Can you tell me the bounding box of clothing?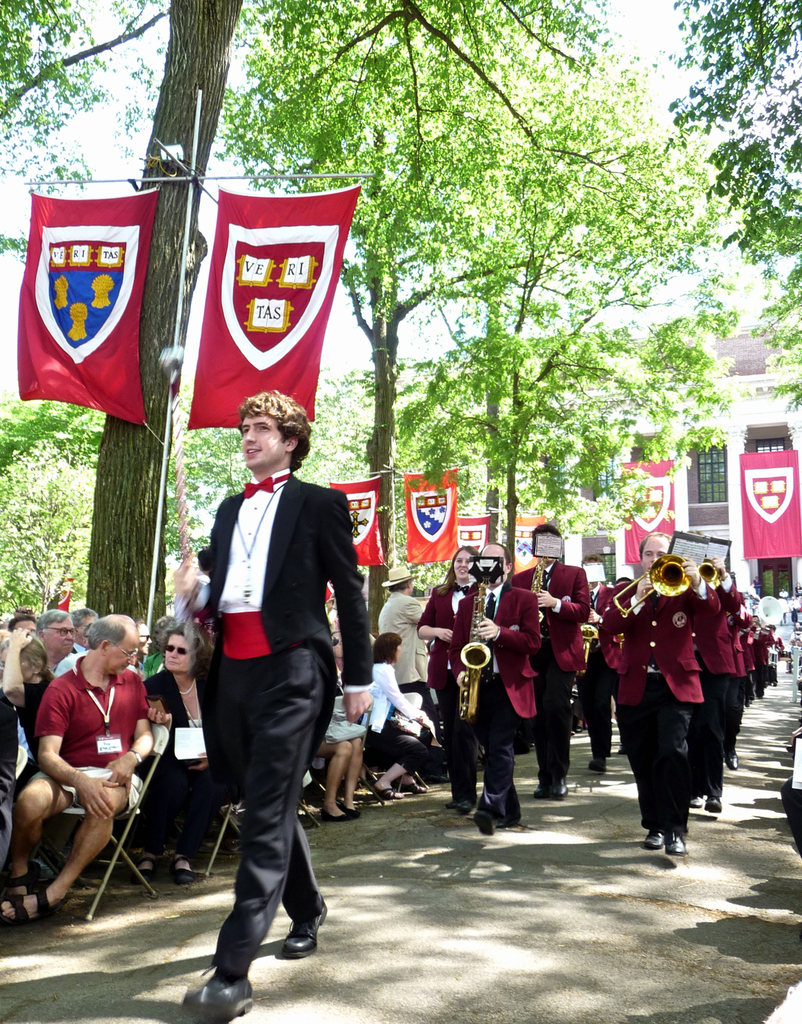
38 644 89 666.
